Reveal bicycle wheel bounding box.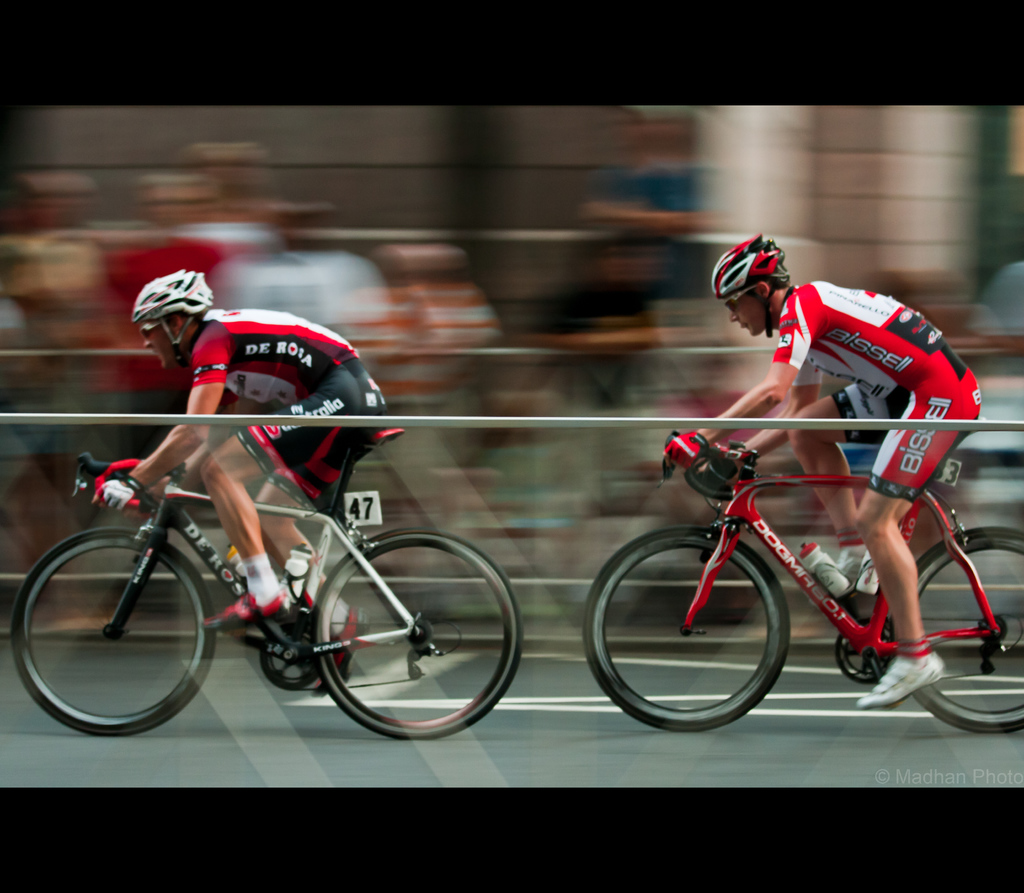
Revealed: left=309, top=526, right=520, bottom=741.
